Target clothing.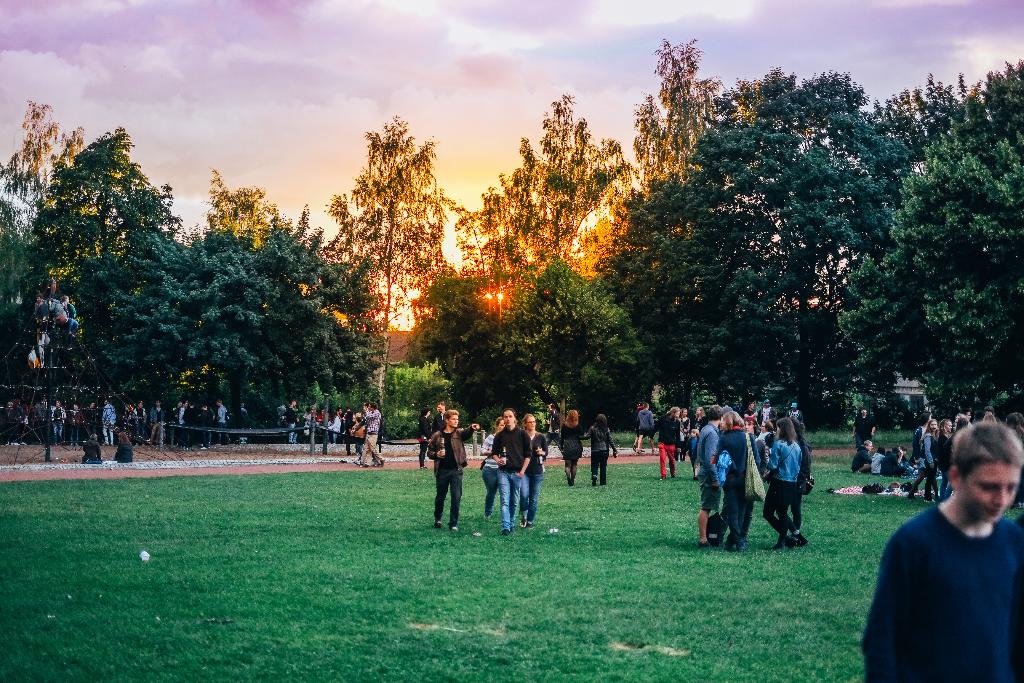
Target region: box(783, 408, 804, 421).
